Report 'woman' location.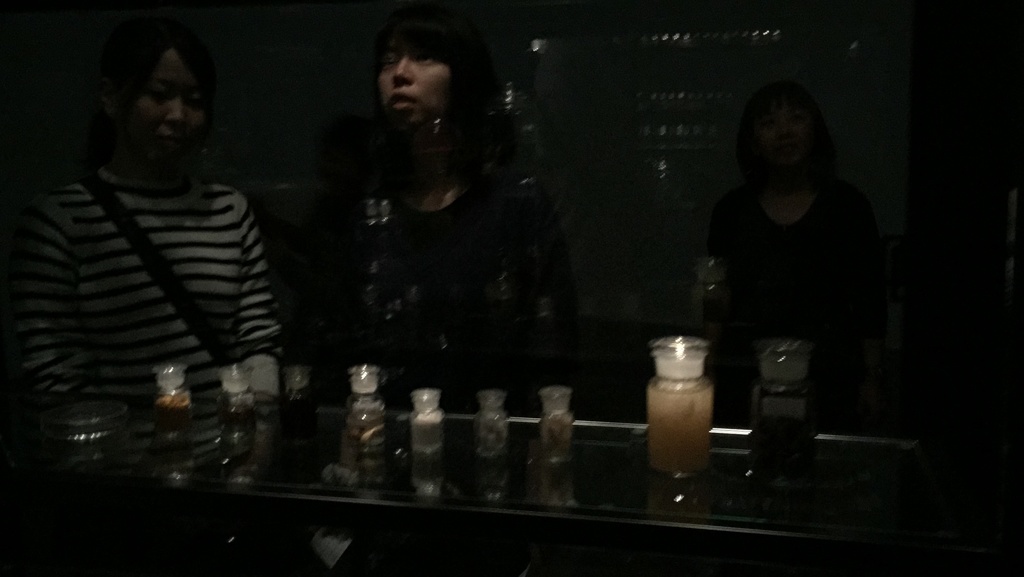
Report: pyautogui.locateOnScreen(305, 30, 560, 410).
